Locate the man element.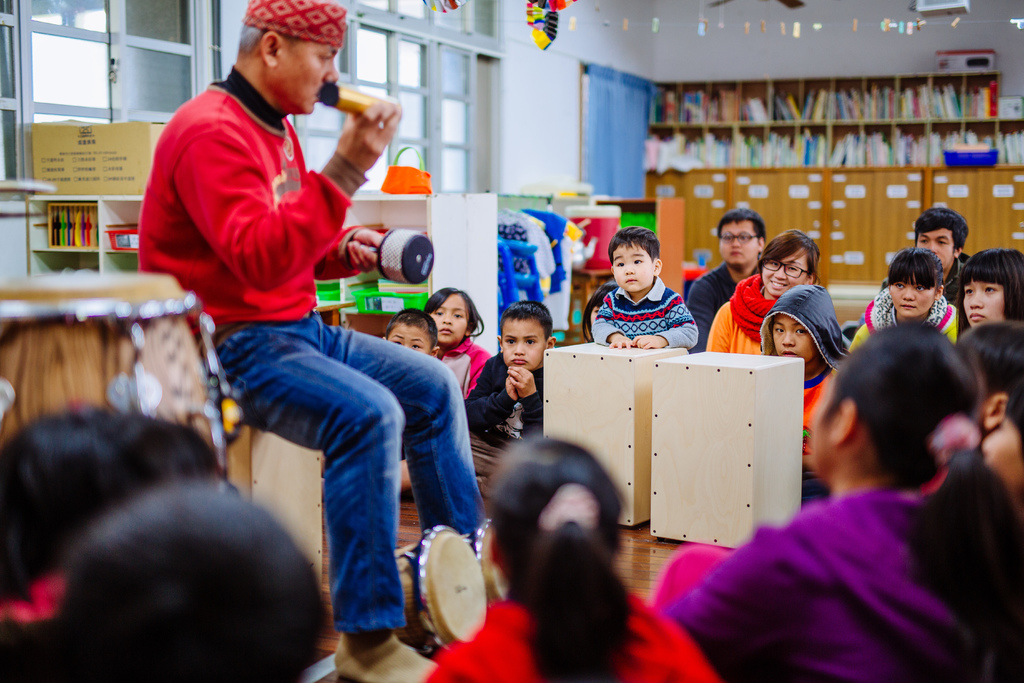
Element bbox: [136,0,490,682].
